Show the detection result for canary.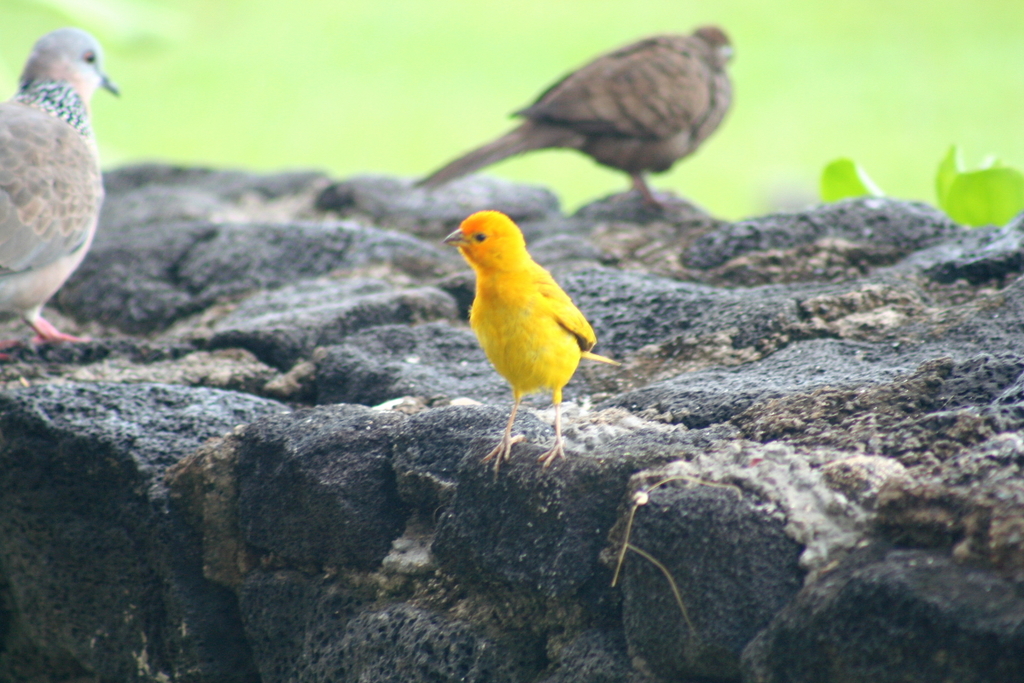
[x1=0, y1=26, x2=119, y2=357].
